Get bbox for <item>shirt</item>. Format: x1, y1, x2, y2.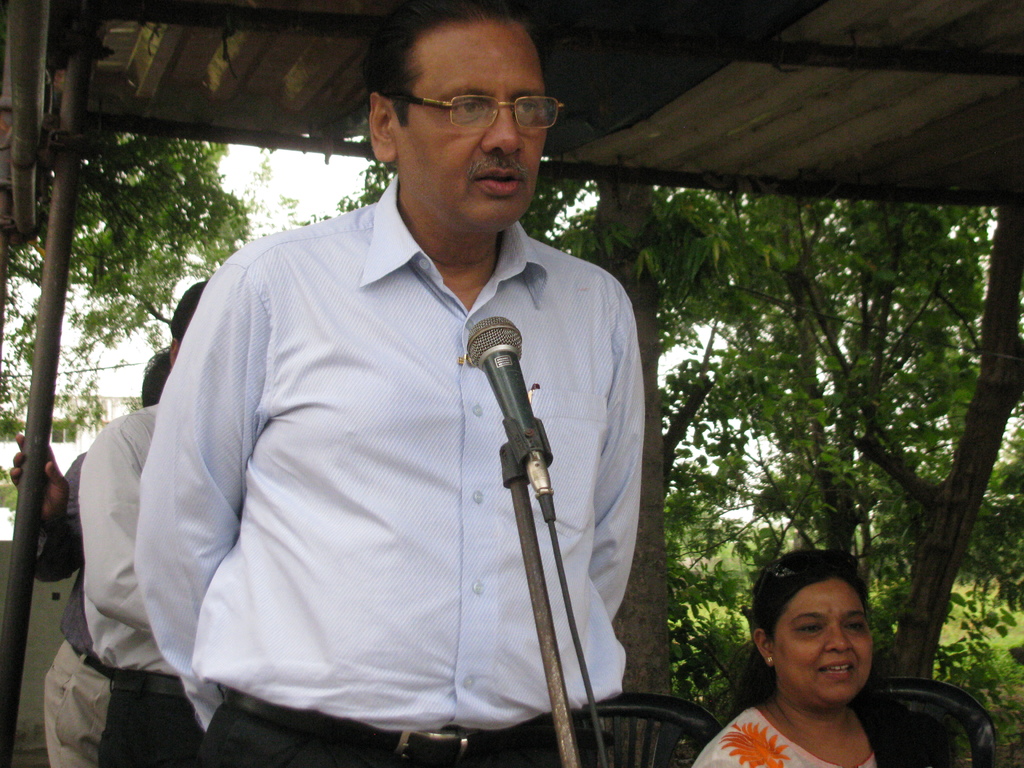
75, 401, 185, 680.
